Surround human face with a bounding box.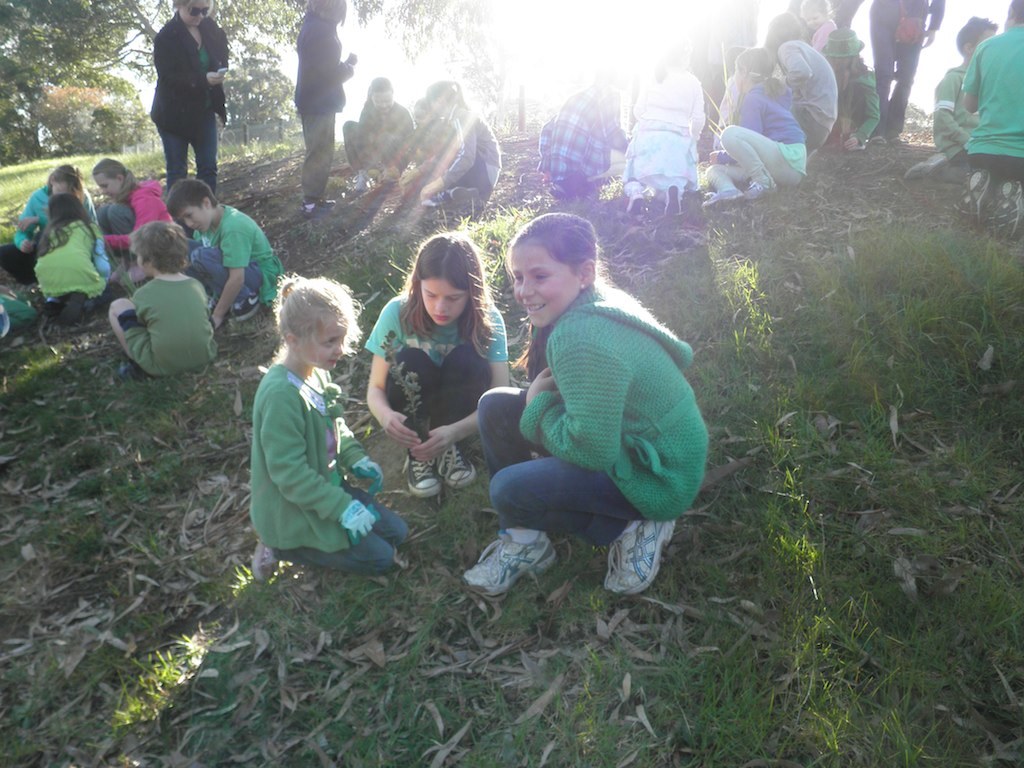
l=428, t=94, r=441, b=116.
